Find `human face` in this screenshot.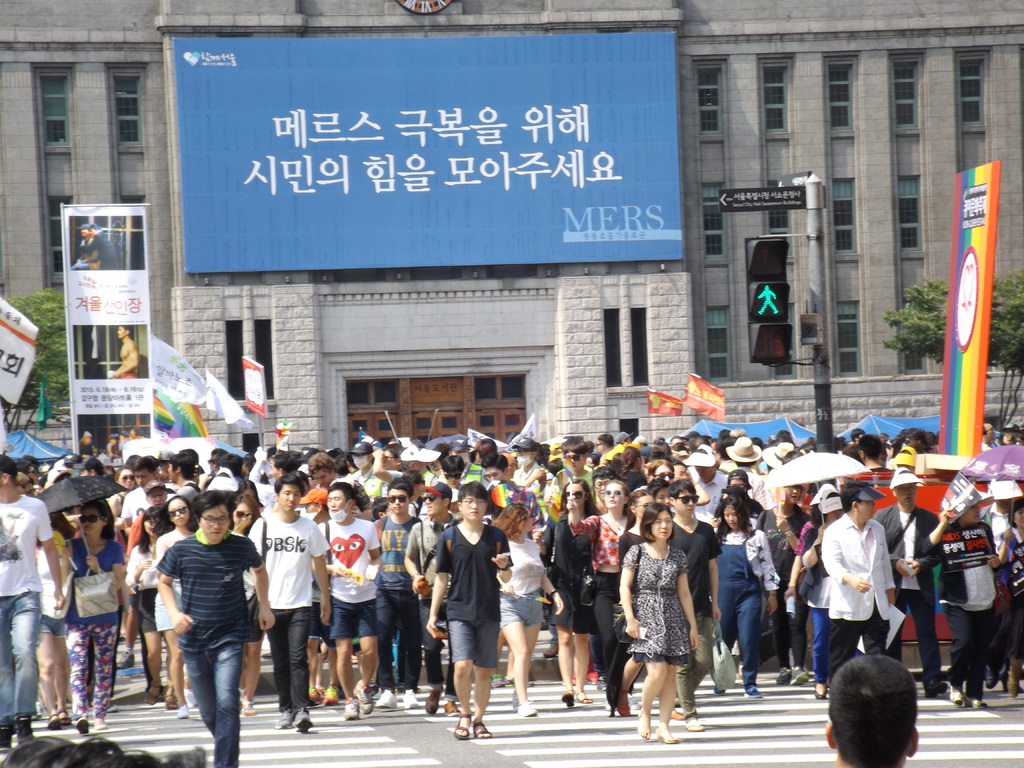
The bounding box for `human face` is bbox=[198, 505, 229, 540].
